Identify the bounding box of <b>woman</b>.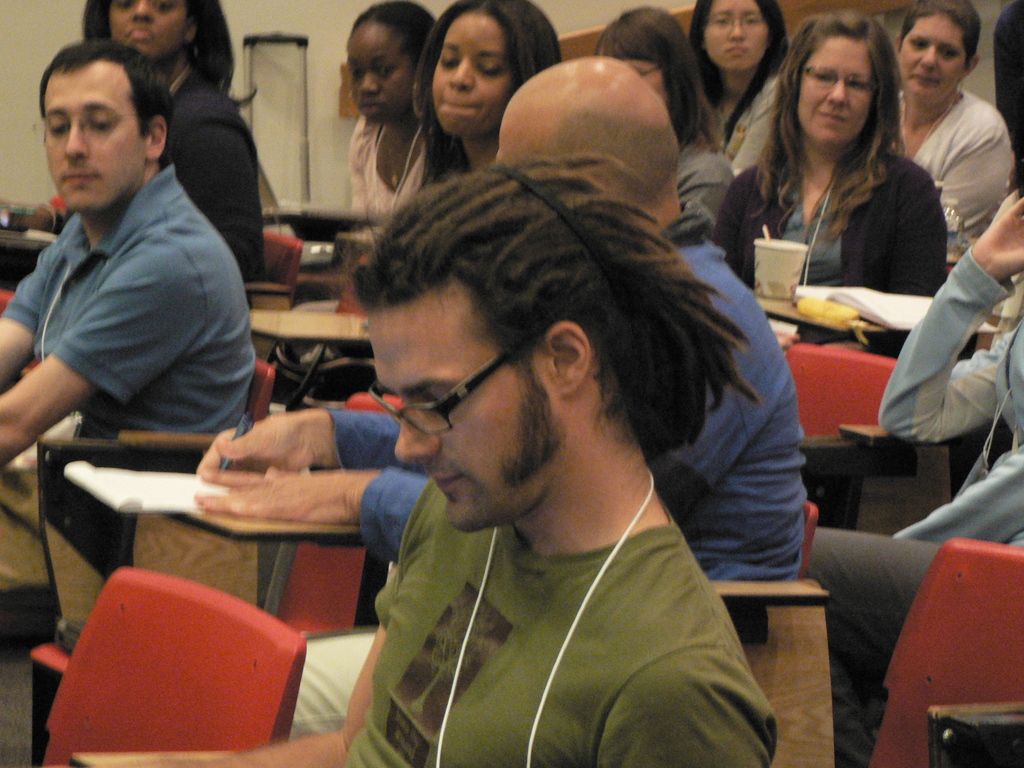
[891,0,1015,249].
